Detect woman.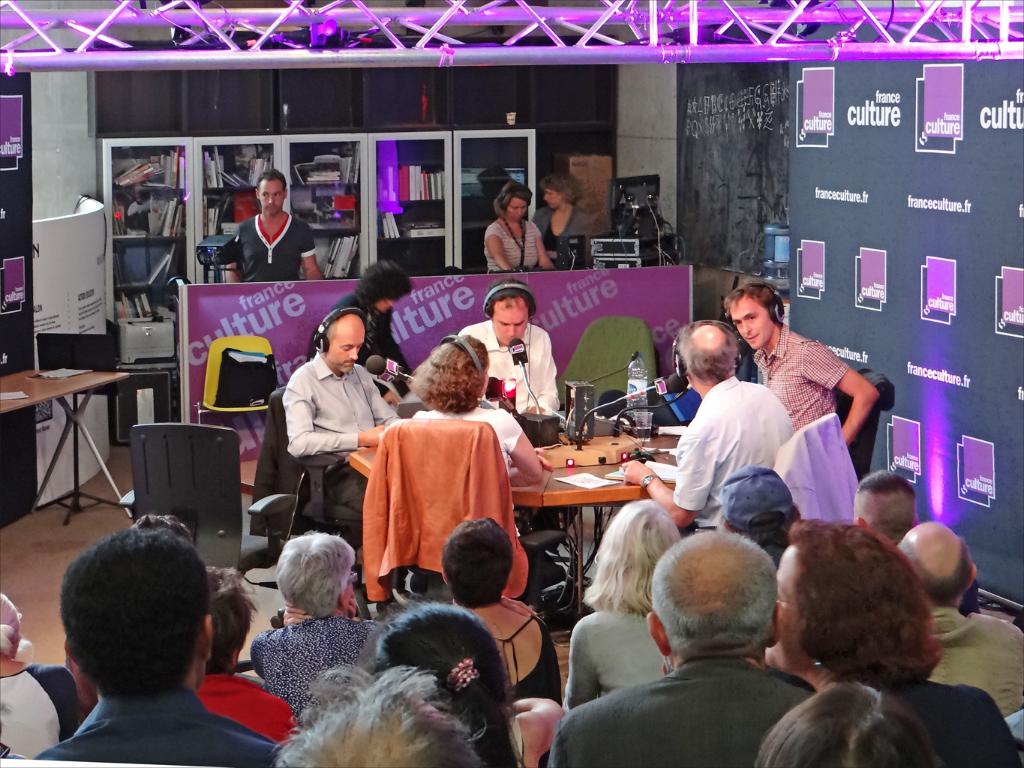
Detected at detection(0, 587, 79, 767).
